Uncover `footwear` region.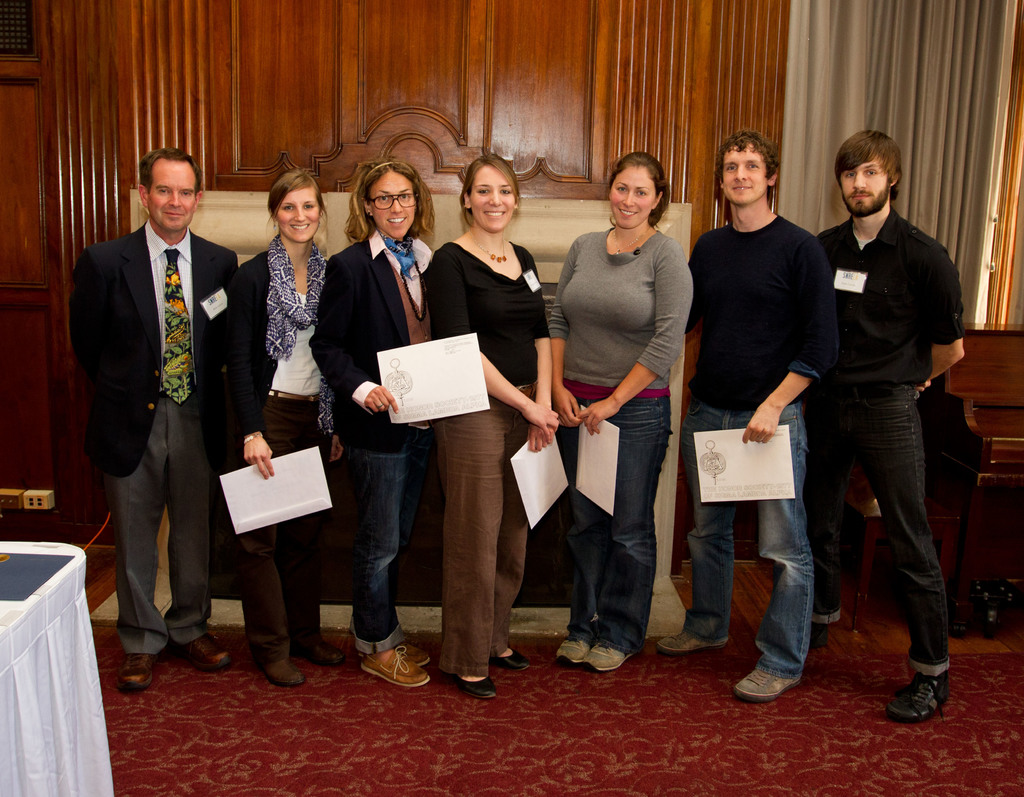
Uncovered: 347, 629, 422, 710.
